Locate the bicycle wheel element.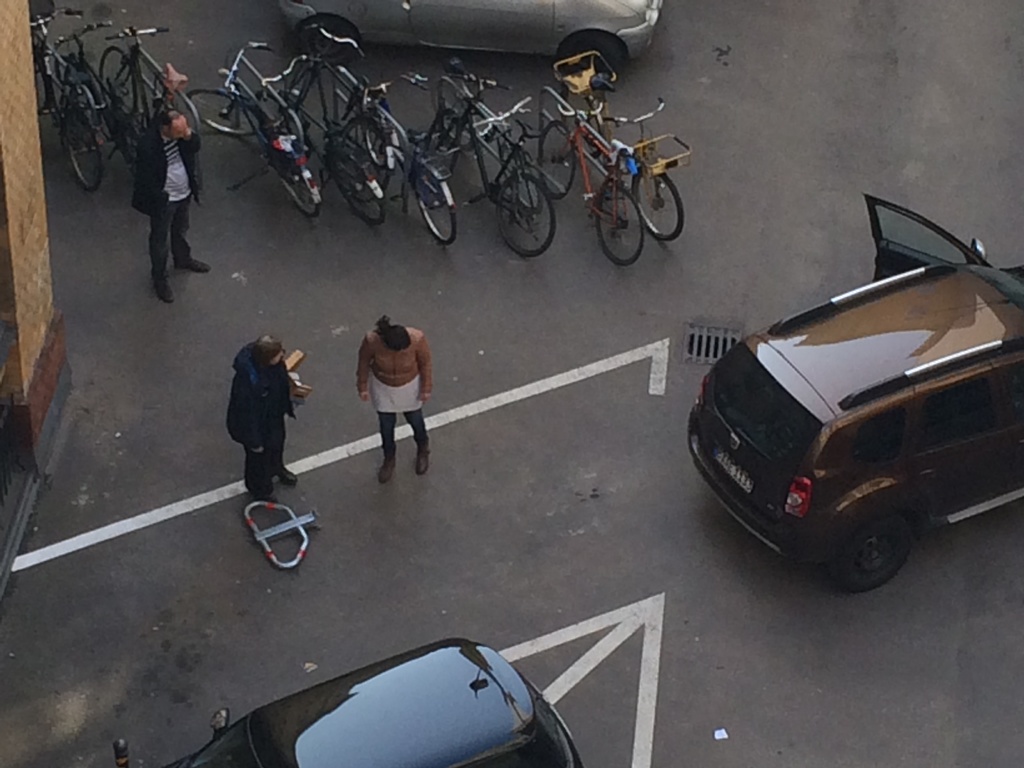
Element bbox: (x1=558, y1=84, x2=611, y2=161).
